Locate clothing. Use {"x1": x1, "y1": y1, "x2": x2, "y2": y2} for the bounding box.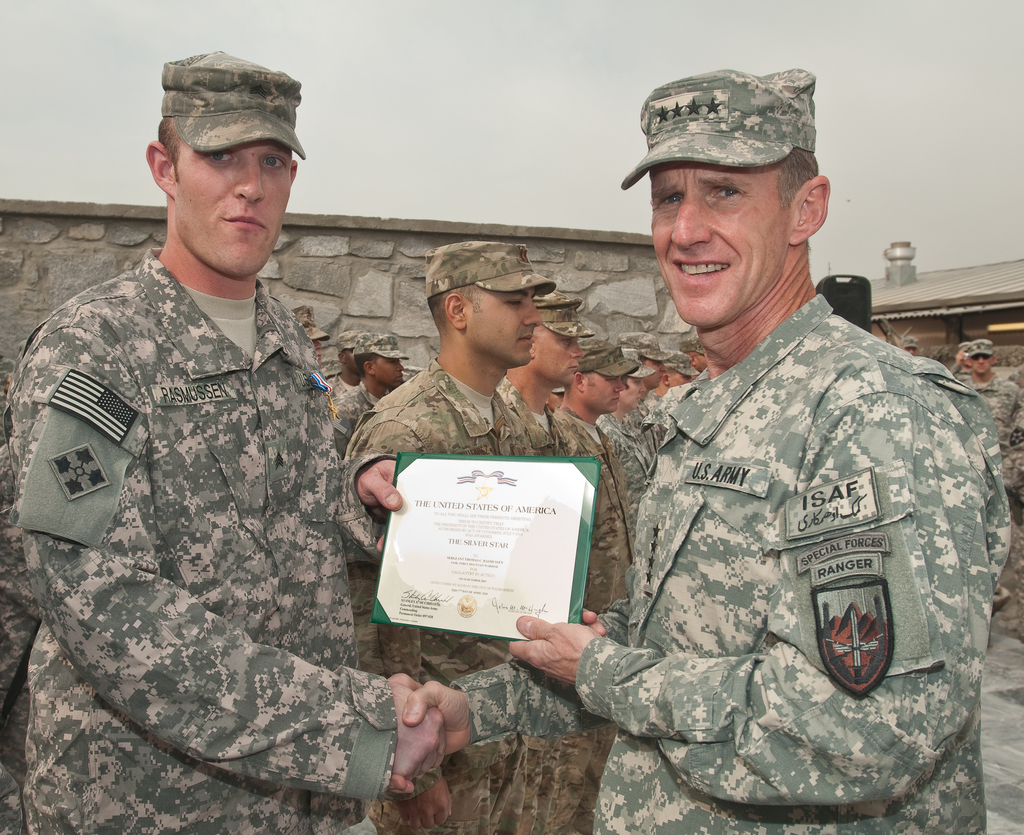
{"x1": 570, "y1": 293, "x2": 1014, "y2": 834}.
